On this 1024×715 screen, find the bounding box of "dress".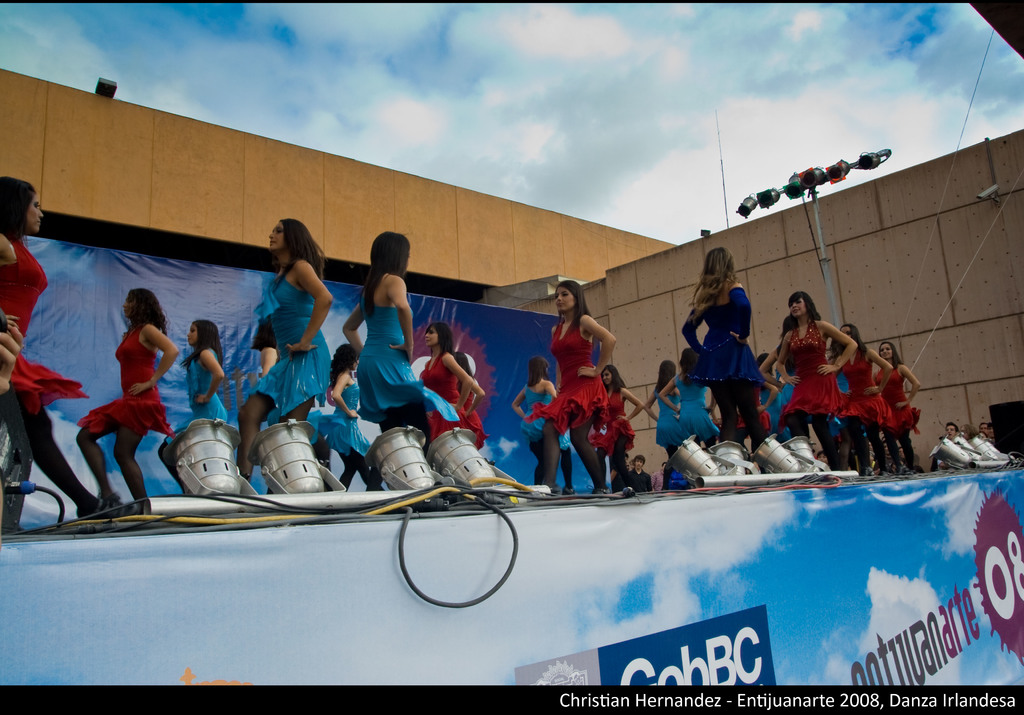
Bounding box: (682, 279, 757, 398).
